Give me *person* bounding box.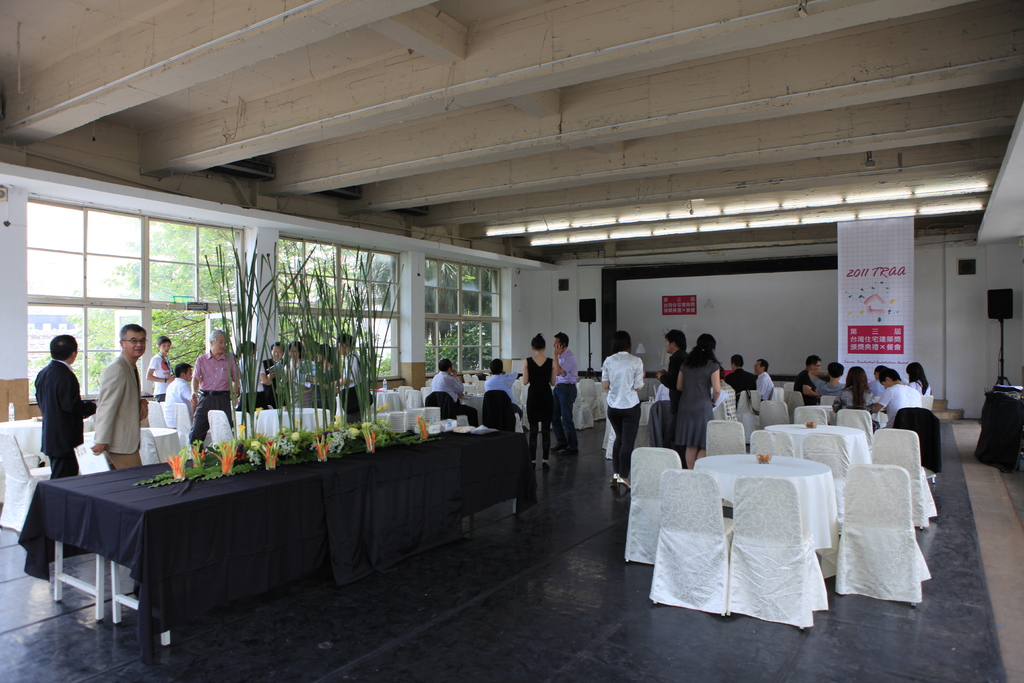
detection(164, 363, 197, 424).
